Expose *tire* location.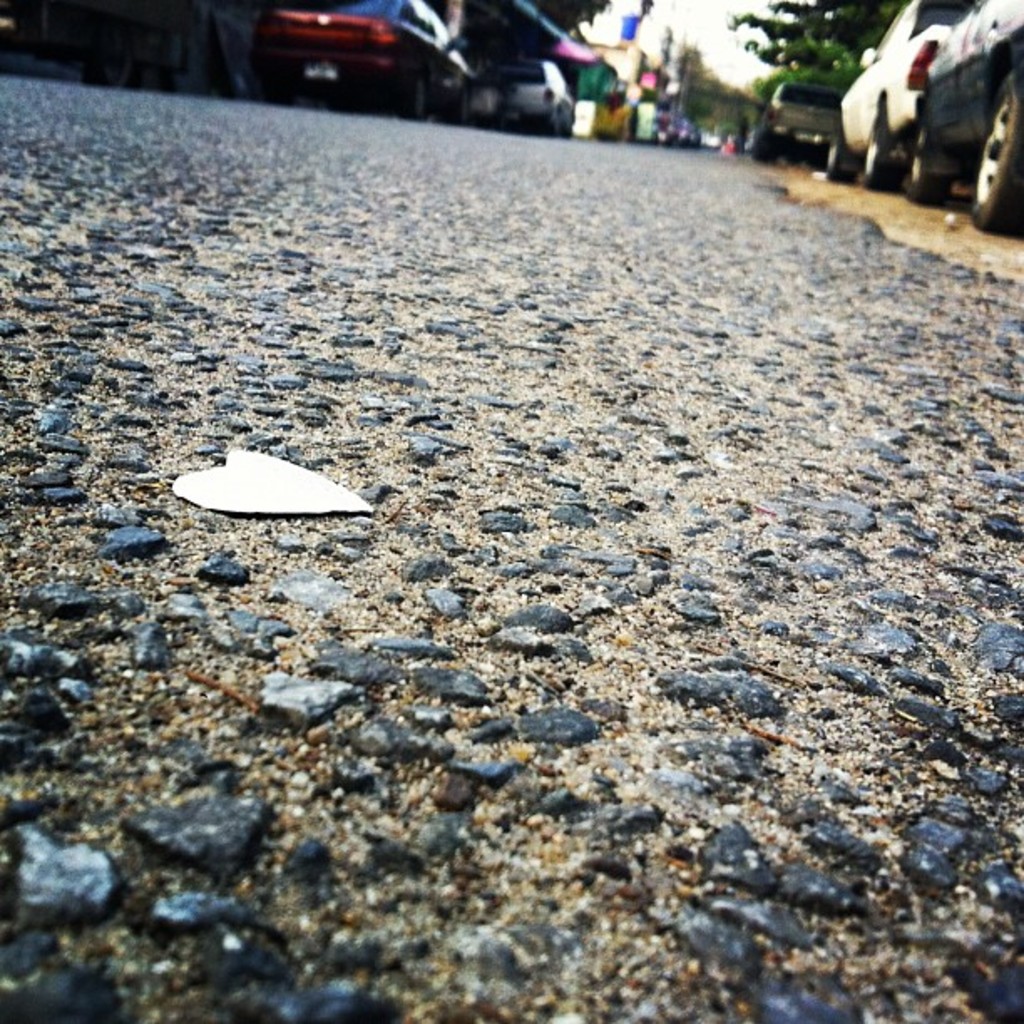
Exposed at select_region(758, 127, 780, 161).
